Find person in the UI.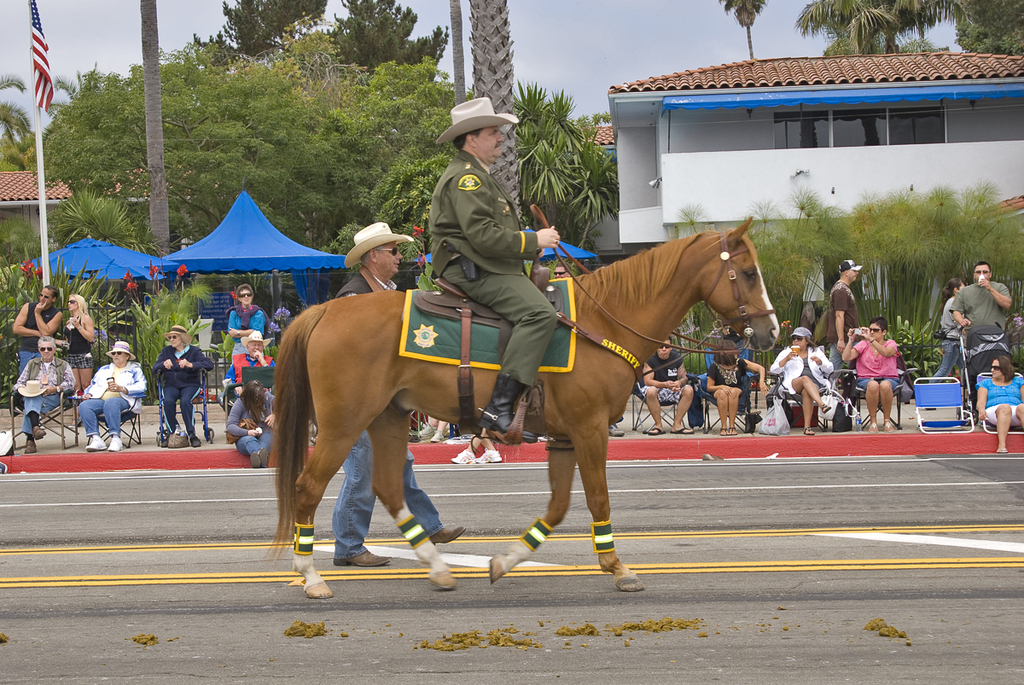
UI element at locate(220, 334, 277, 394).
